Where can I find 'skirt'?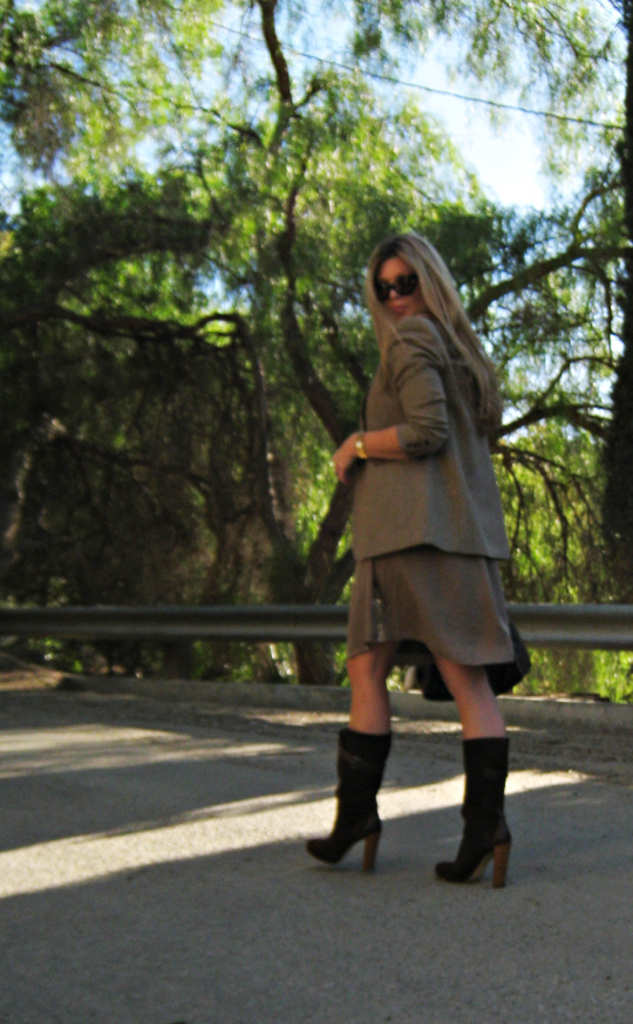
You can find it at 348, 541, 525, 667.
